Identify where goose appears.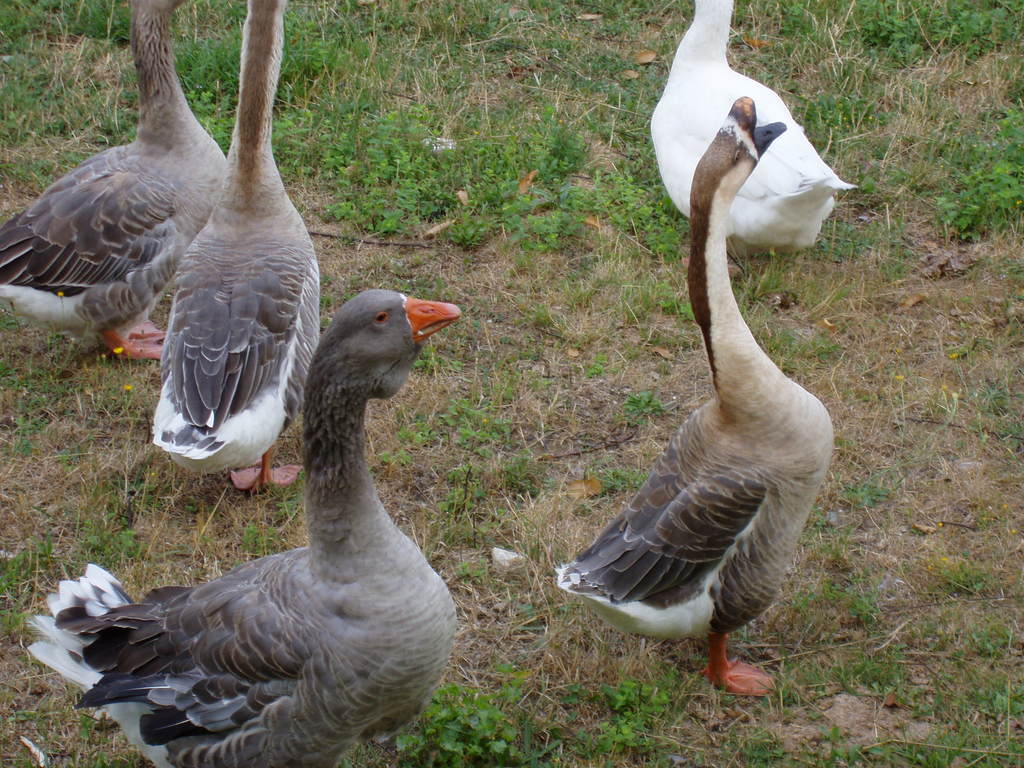
Appears at bbox=[152, 2, 319, 490].
